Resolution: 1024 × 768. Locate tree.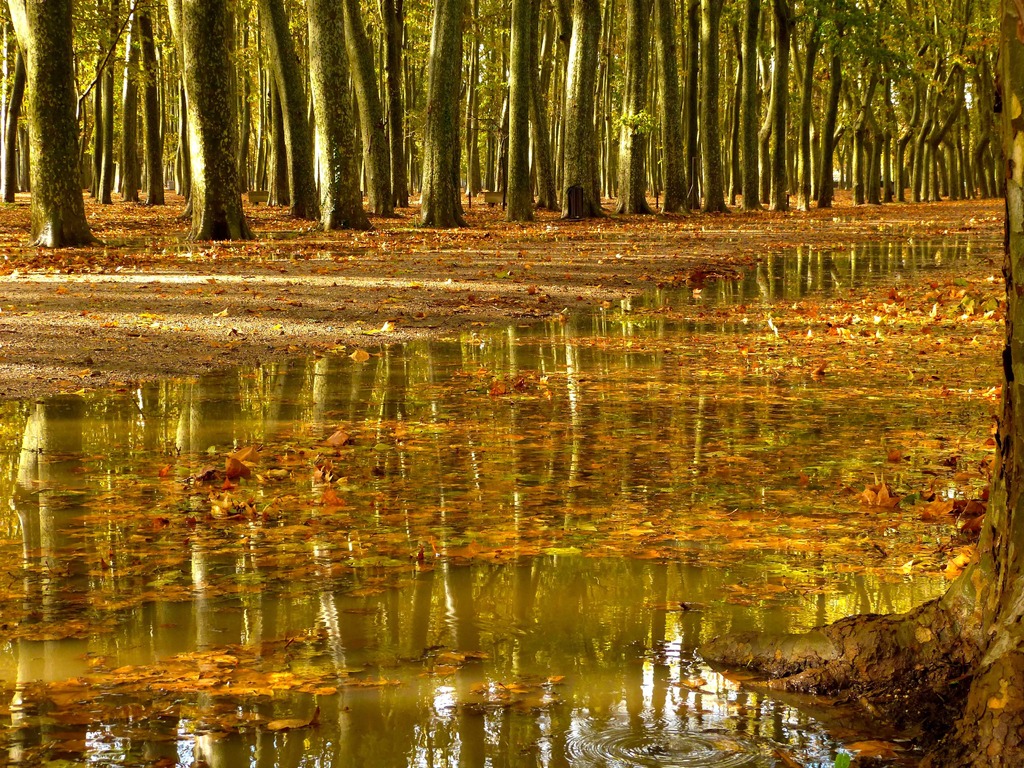
l=20, t=44, r=92, b=225.
